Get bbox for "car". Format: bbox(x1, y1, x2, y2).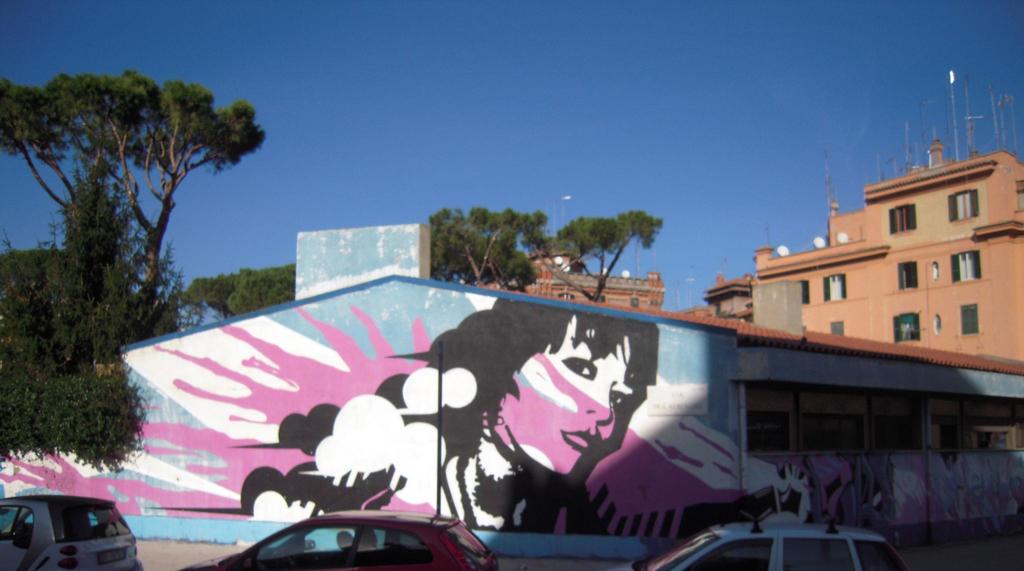
bbox(0, 492, 134, 570).
